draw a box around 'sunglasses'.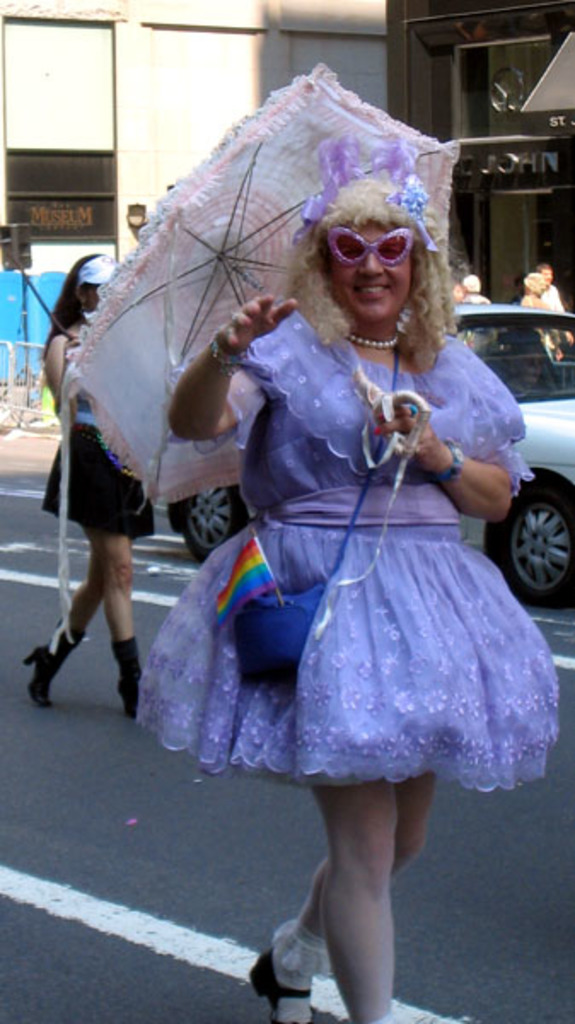
{"left": 328, "top": 222, "right": 416, "bottom": 285}.
